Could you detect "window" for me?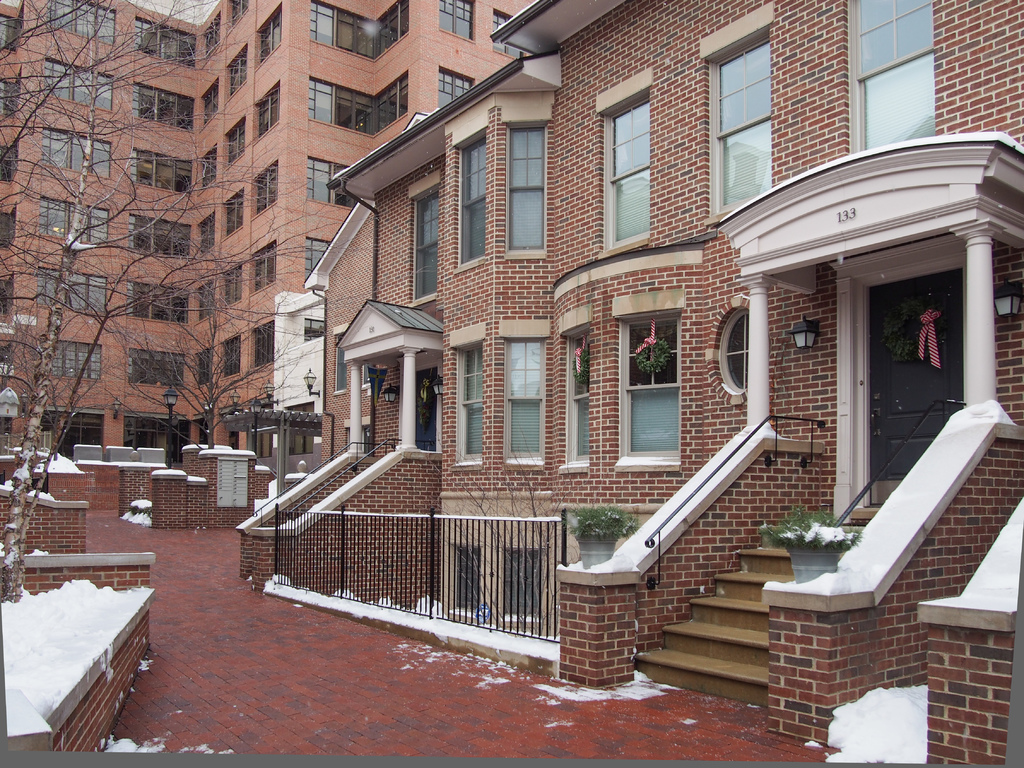
Detection result: <region>230, 0, 249, 28</region>.
